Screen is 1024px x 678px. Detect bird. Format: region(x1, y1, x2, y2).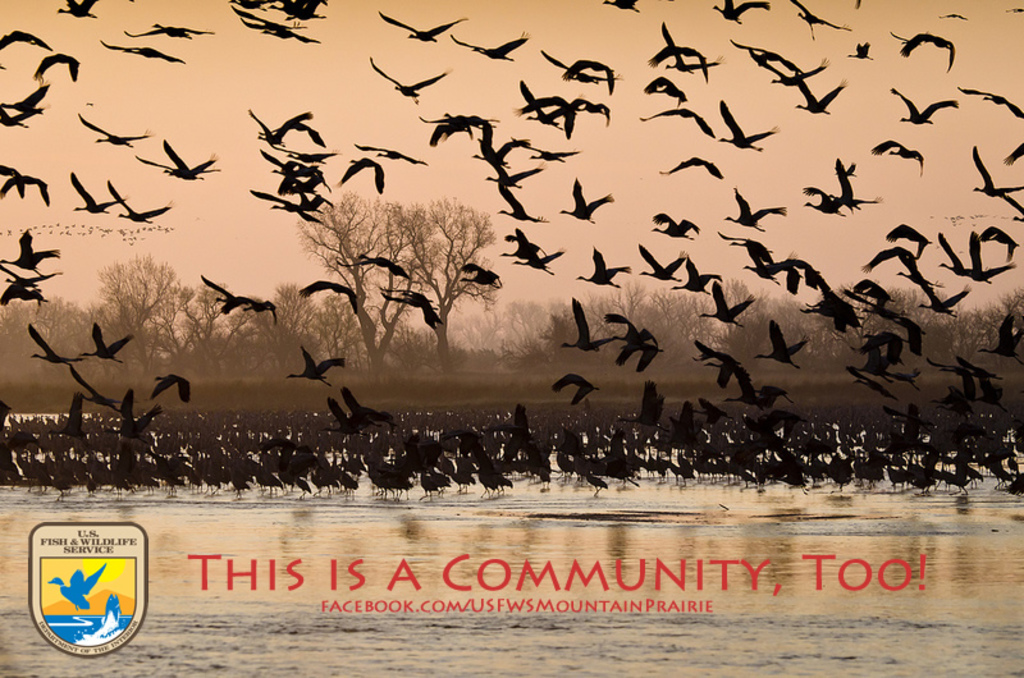
region(504, 232, 570, 281).
